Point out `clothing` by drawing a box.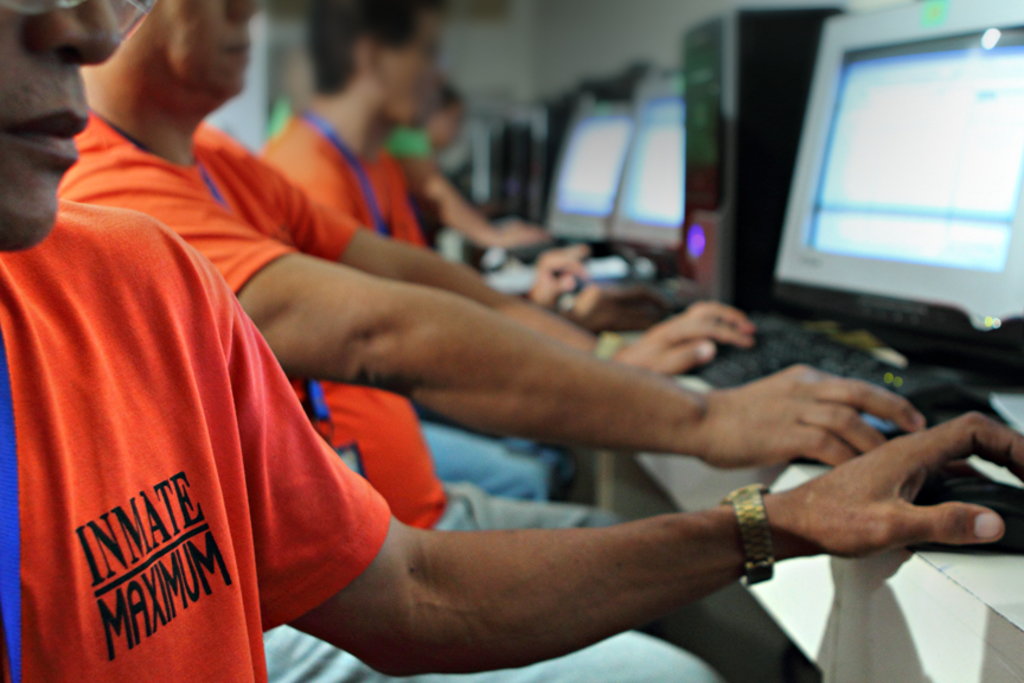
bbox=[261, 101, 606, 498].
